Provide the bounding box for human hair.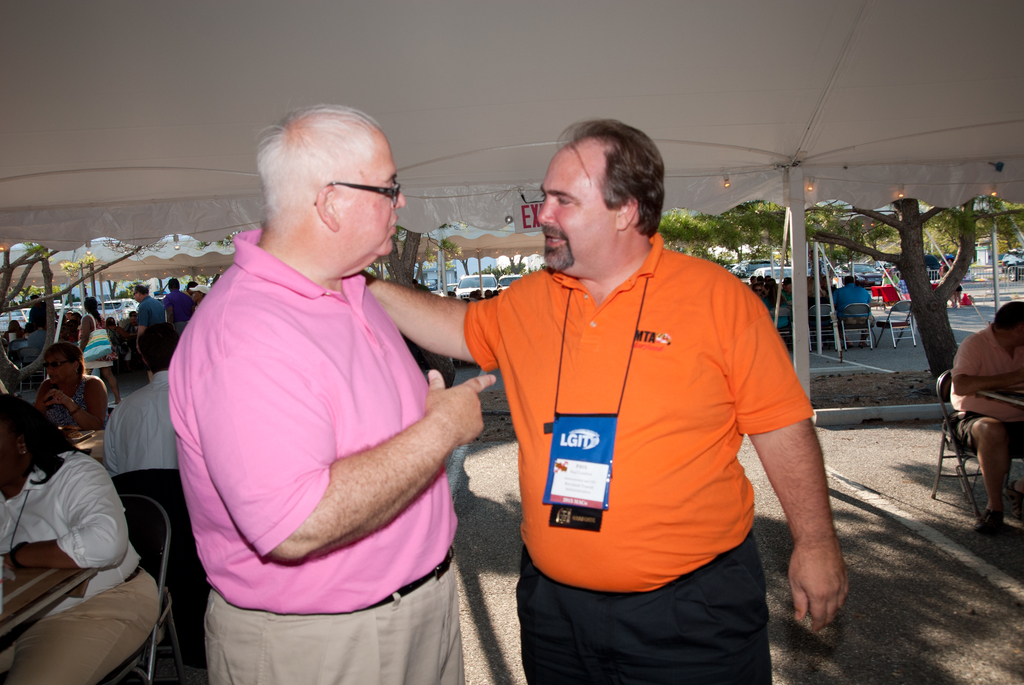
<bbox>843, 275, 853, 284</bbox>.
